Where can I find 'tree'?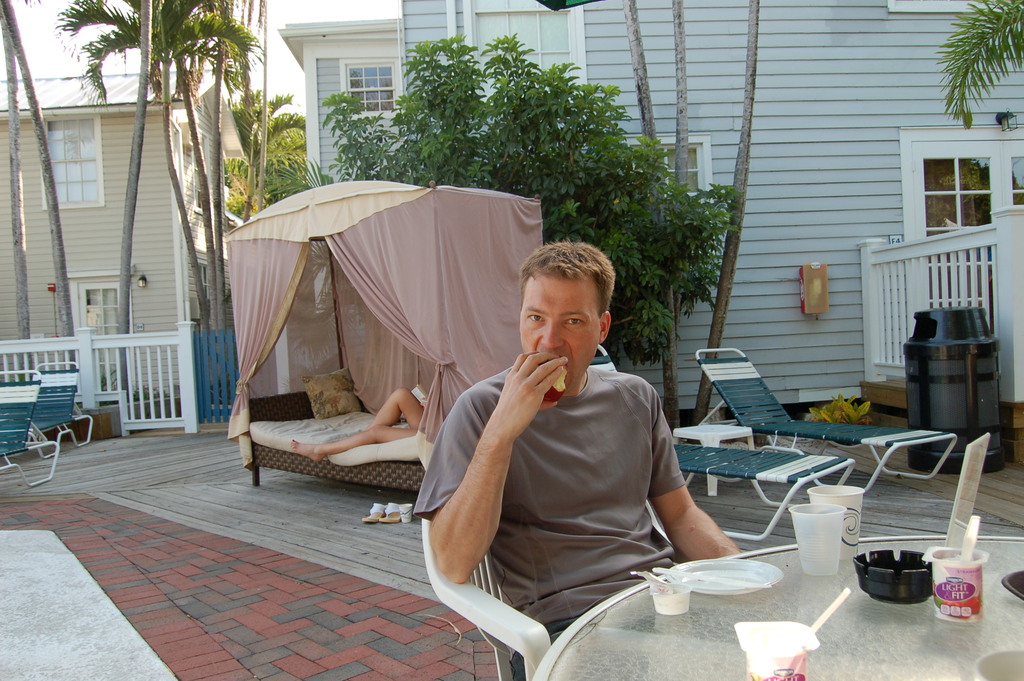
You can find it at locate(304, 30, 749, 372).
